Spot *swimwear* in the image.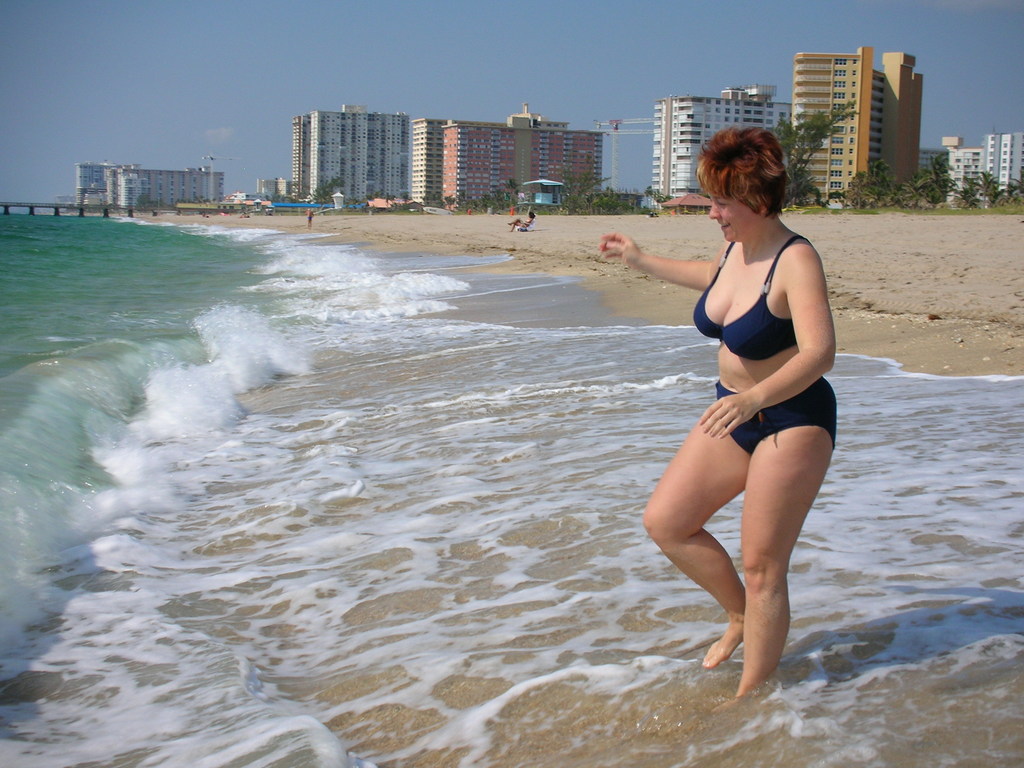
*swimwear* found at [710, 376, 841, 460].
